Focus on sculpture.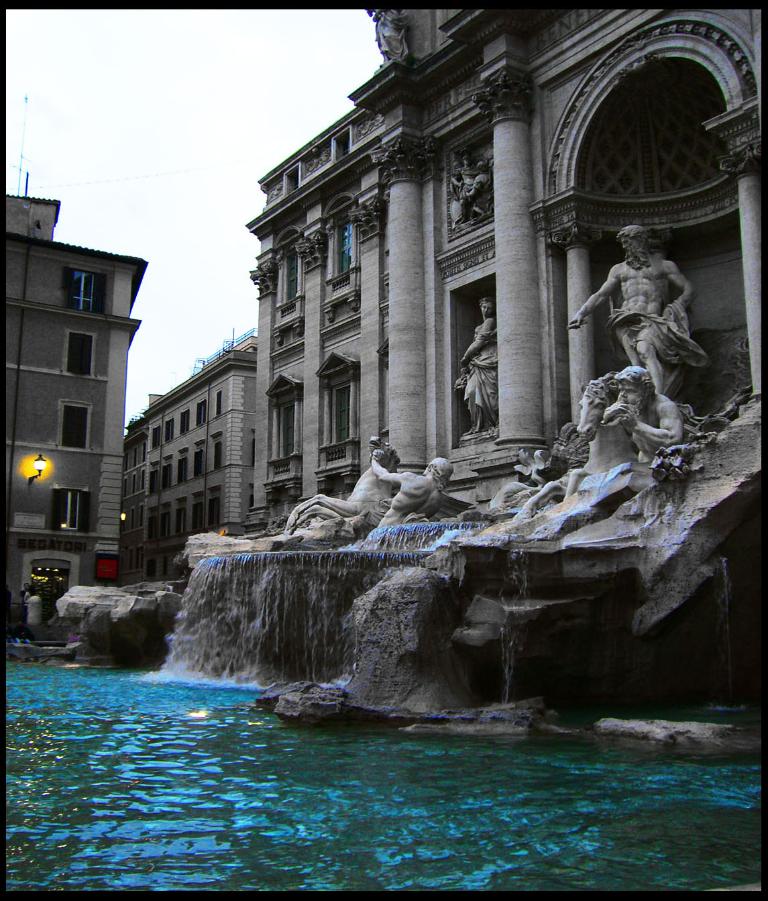
Focused at left=600, top=362, right=690, bottom=458.
